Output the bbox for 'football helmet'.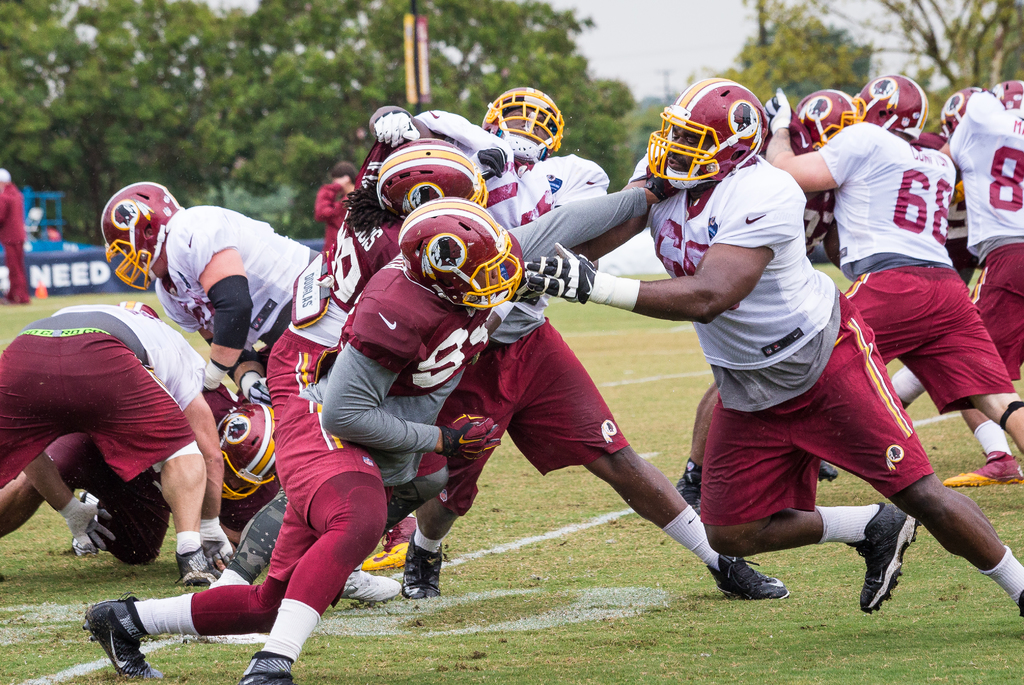
[99,175,184,290].
